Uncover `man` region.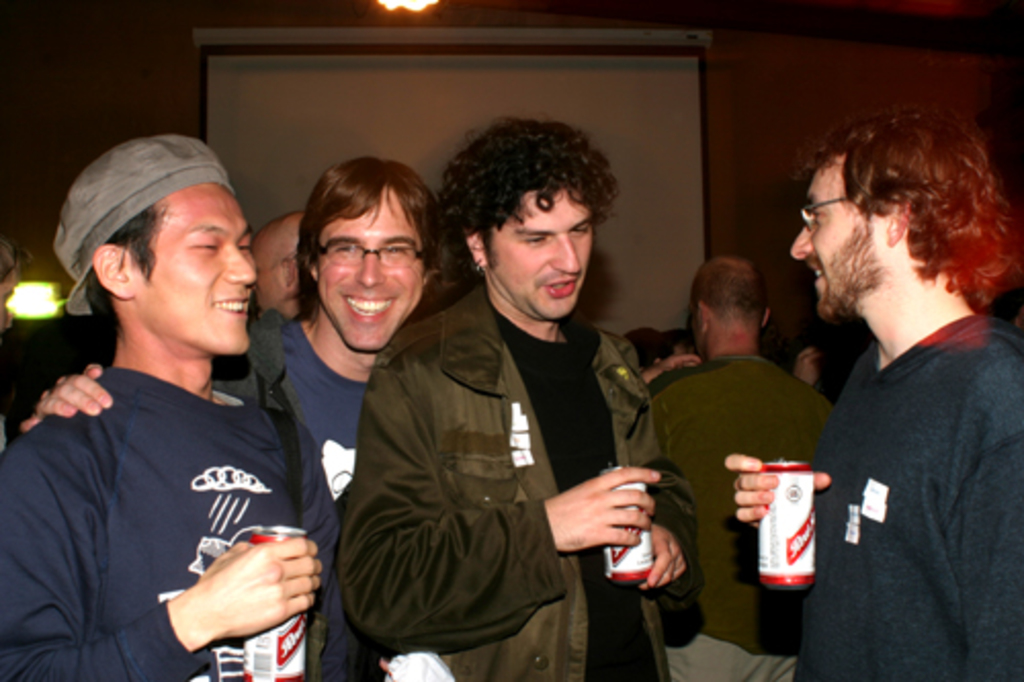
Uncovered: box(766, 96, 1023, 672).
